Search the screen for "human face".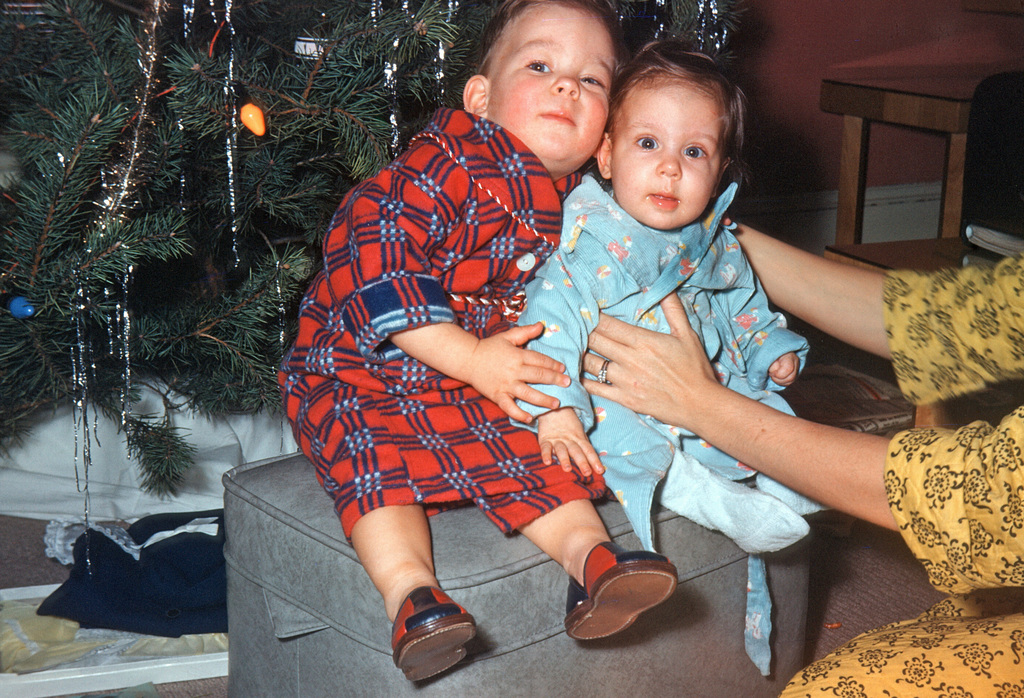
Found at Rect(611, 77, 714, 232).
